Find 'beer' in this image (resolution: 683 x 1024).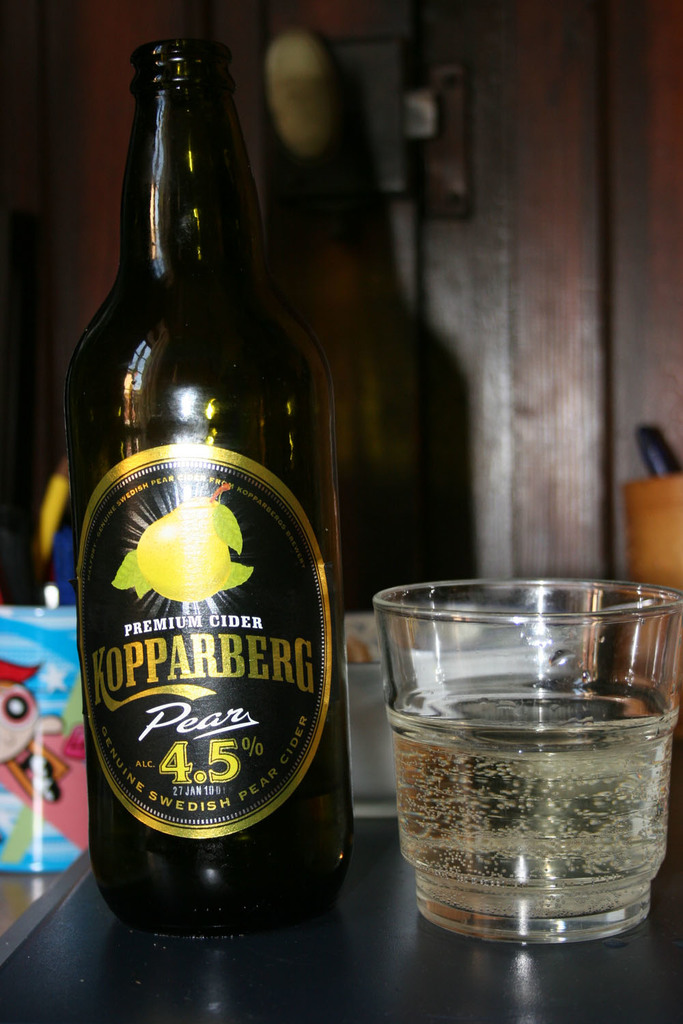
rect(381, 691, 682, 917).
